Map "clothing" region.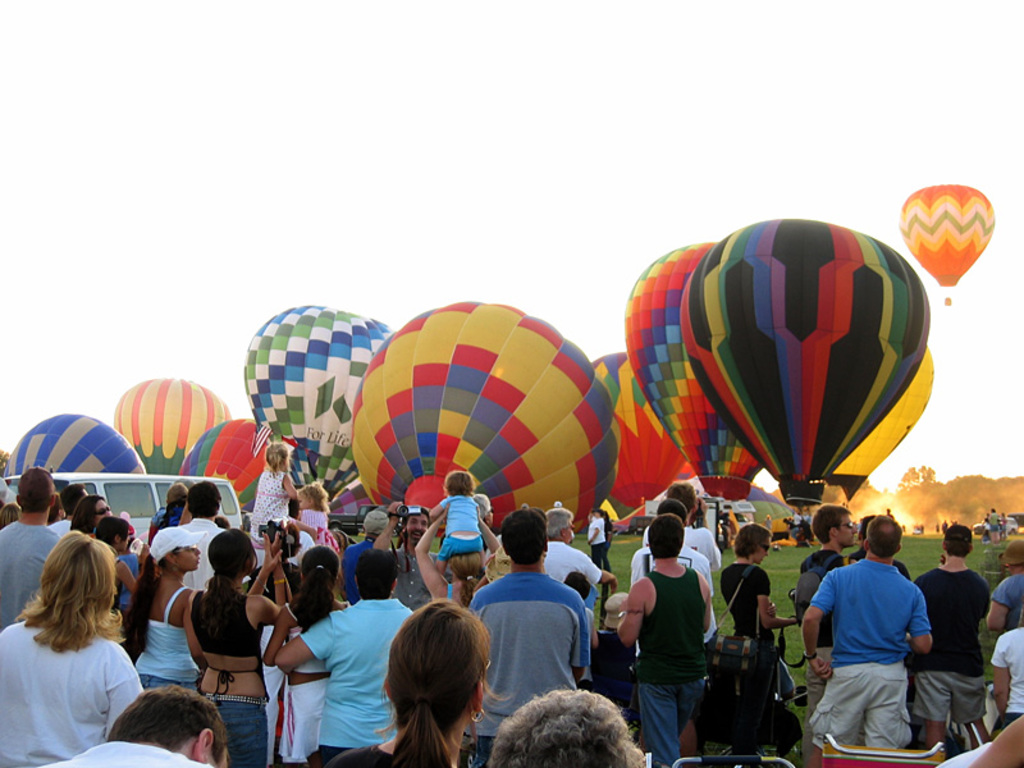
Mapped to x1=197 y1=691 x2=273 y2=767.
